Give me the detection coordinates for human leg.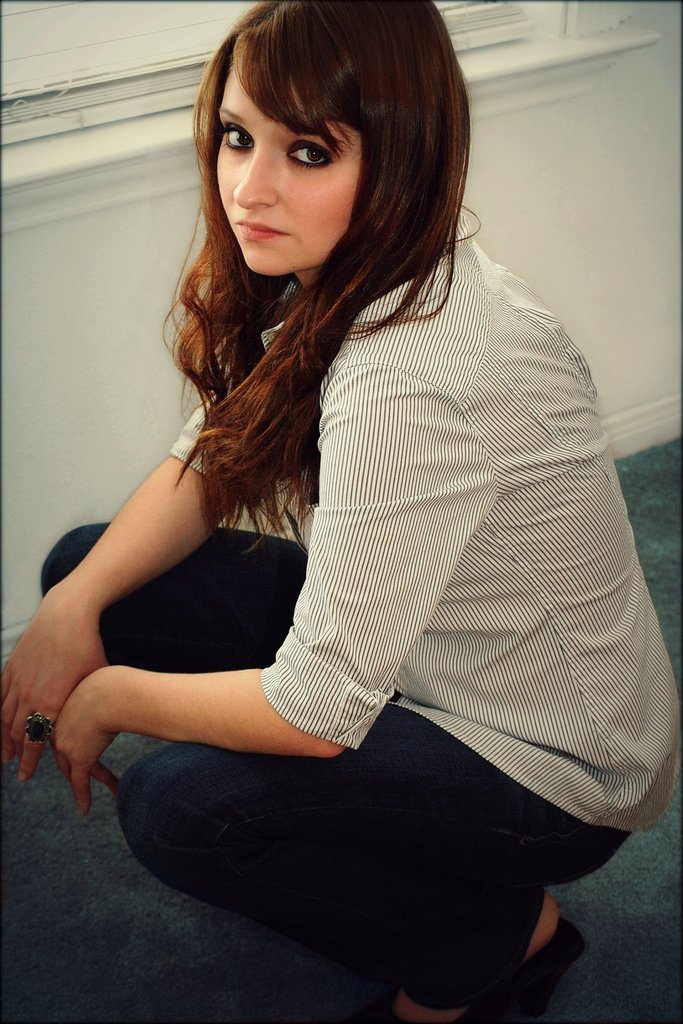
region(44, 521, 306, 673).
